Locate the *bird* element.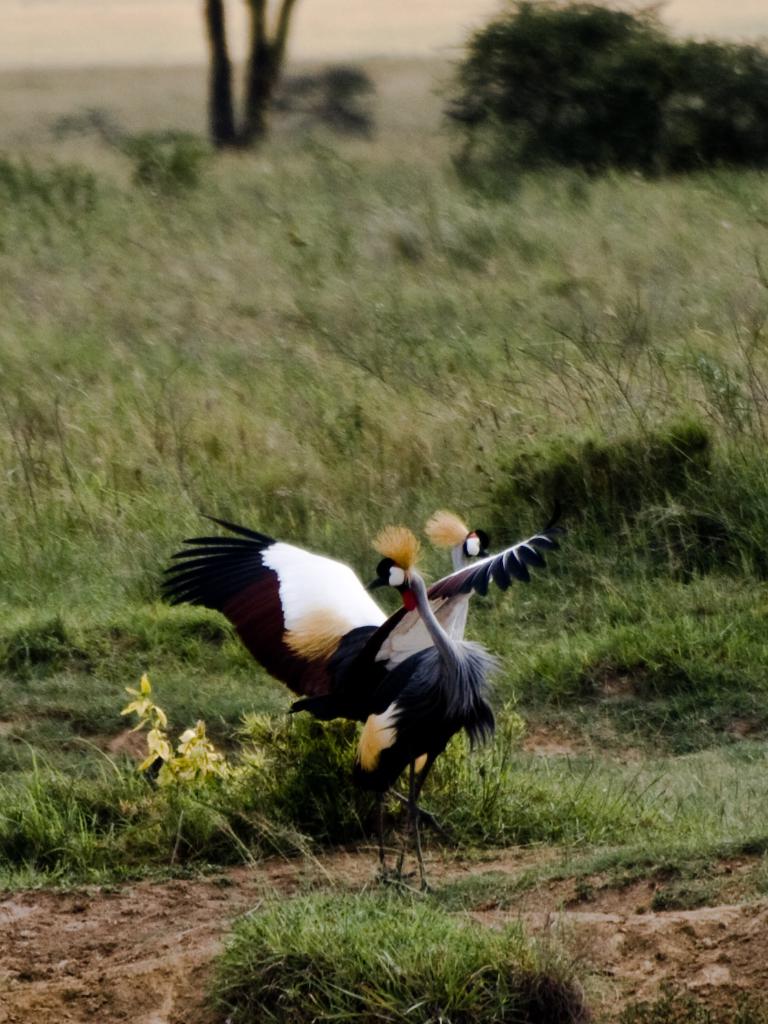
Element bbox: 278, 521, 527, 901.
